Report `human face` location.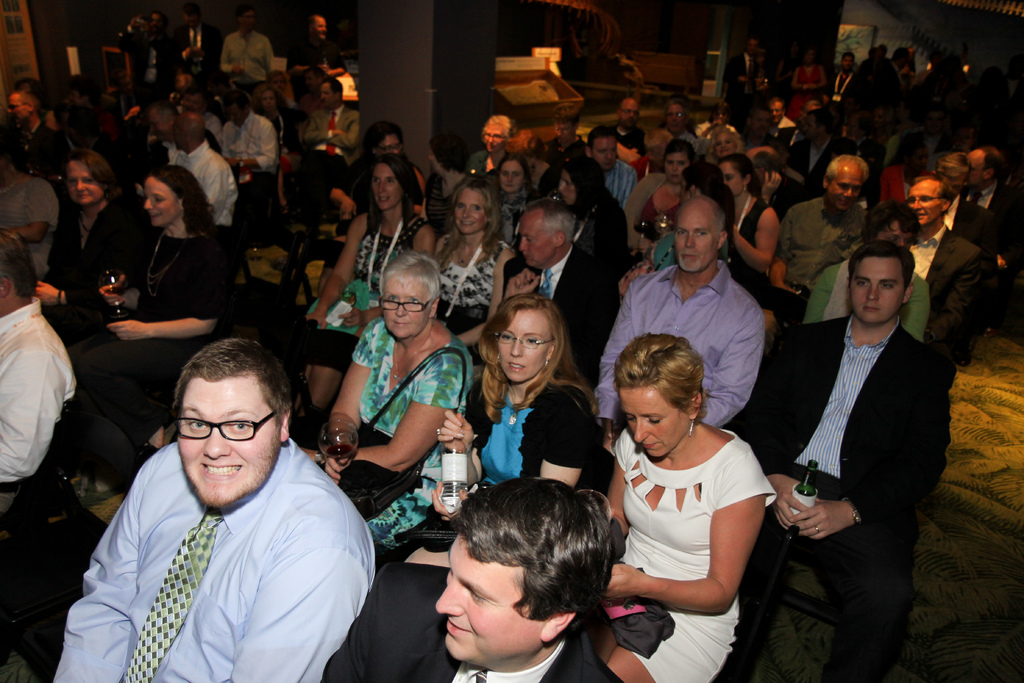
Report: l=3, t=96, r=28, b=122.
